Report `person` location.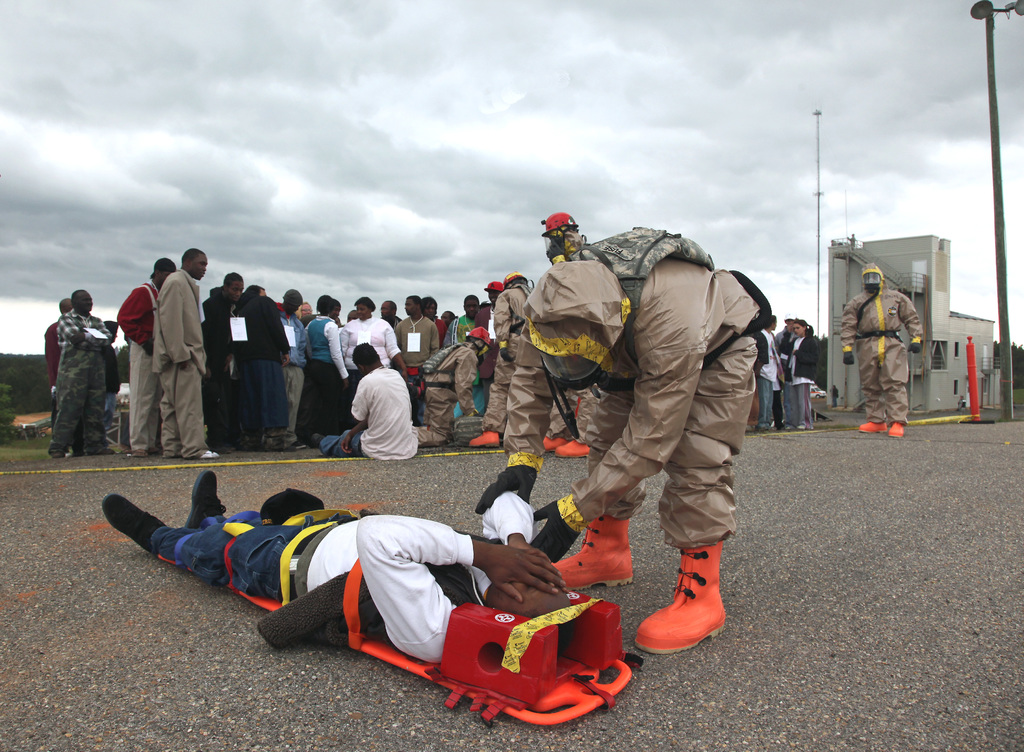
Report: region(276, 286, 308, 446).
